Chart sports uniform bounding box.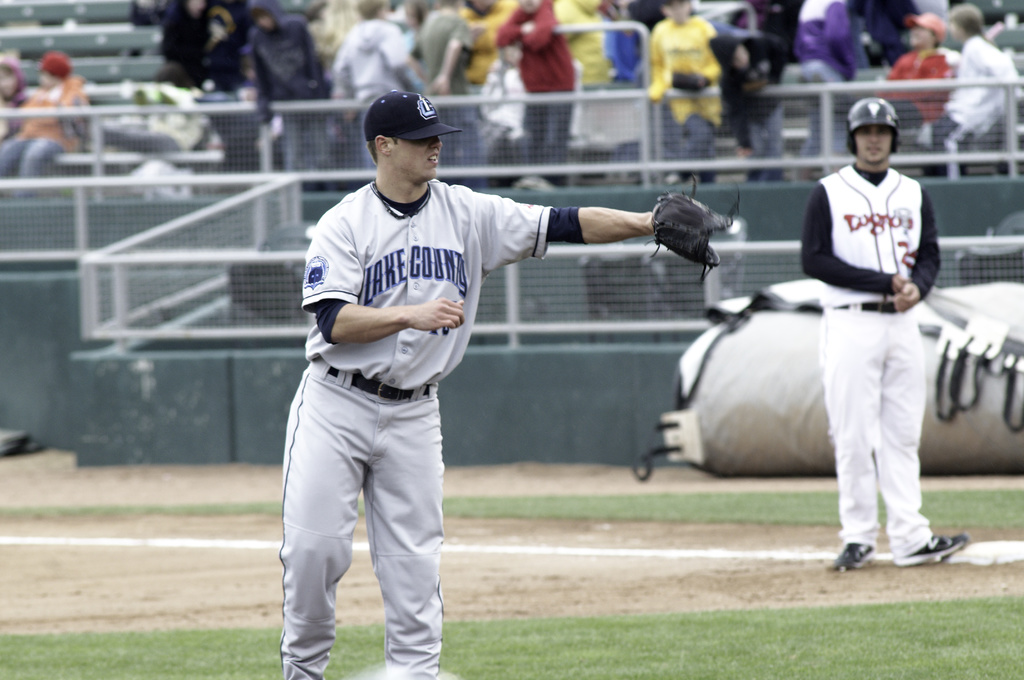
Charted: x1=804 y1=154 x2=945 y2=557.
